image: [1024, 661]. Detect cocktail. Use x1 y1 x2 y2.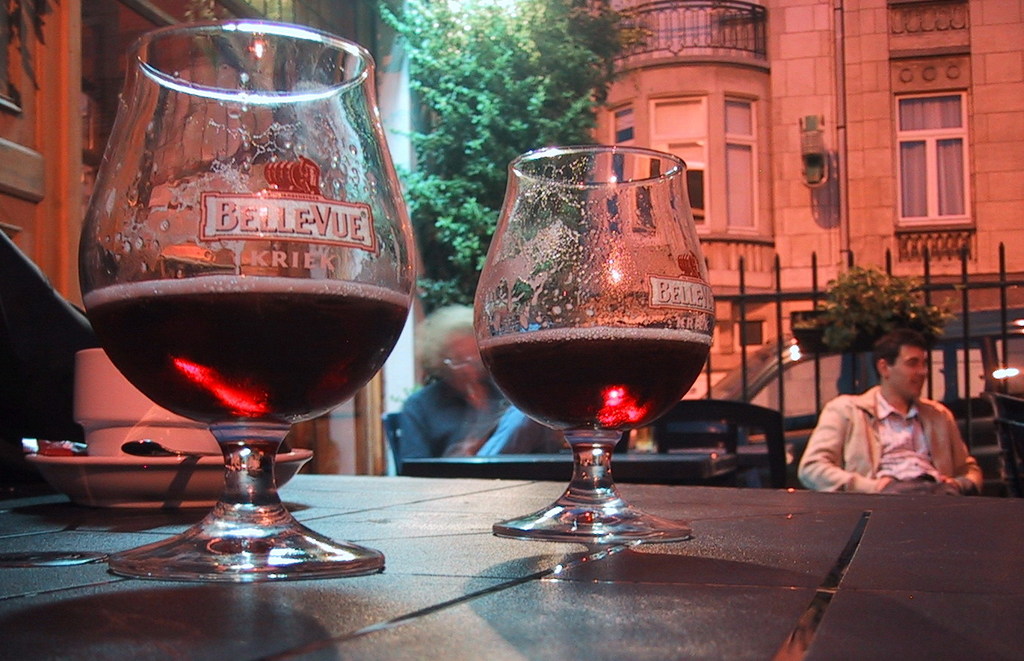
66 19 430 608.
